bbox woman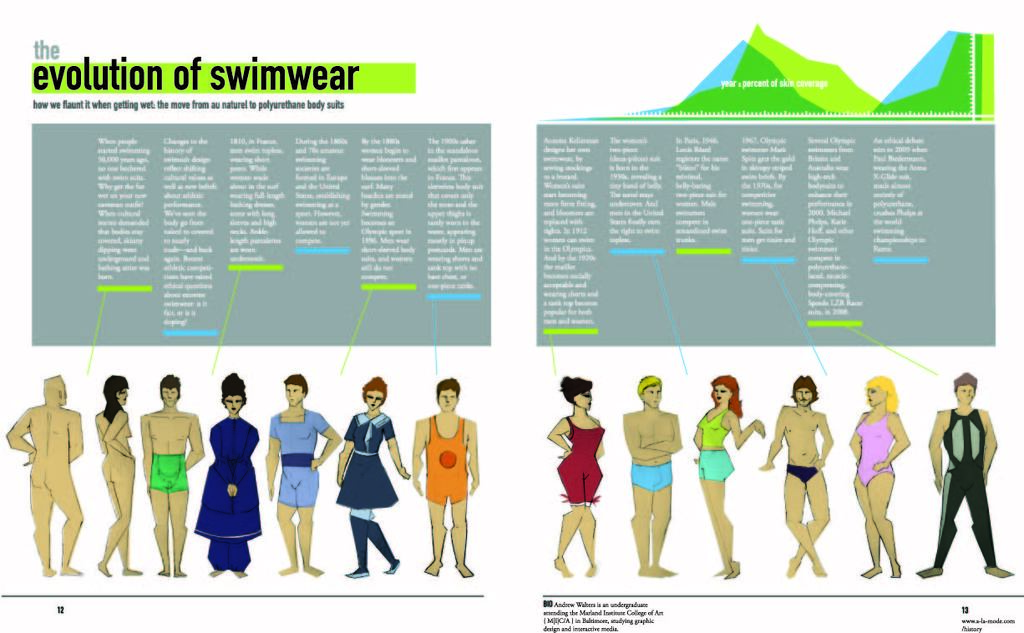
x1=193, y1=366, x2=263, y2=575
